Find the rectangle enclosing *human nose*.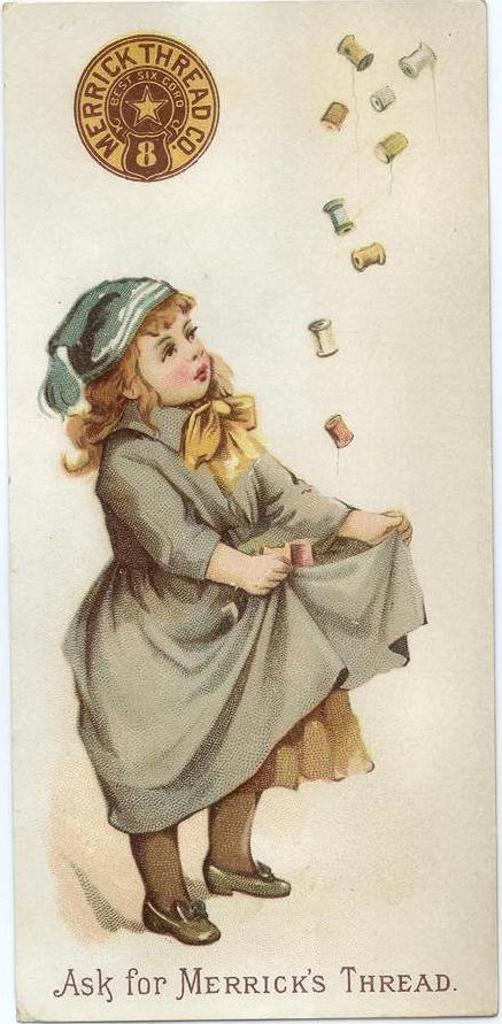
select_region(187, 340, 206, 355).
